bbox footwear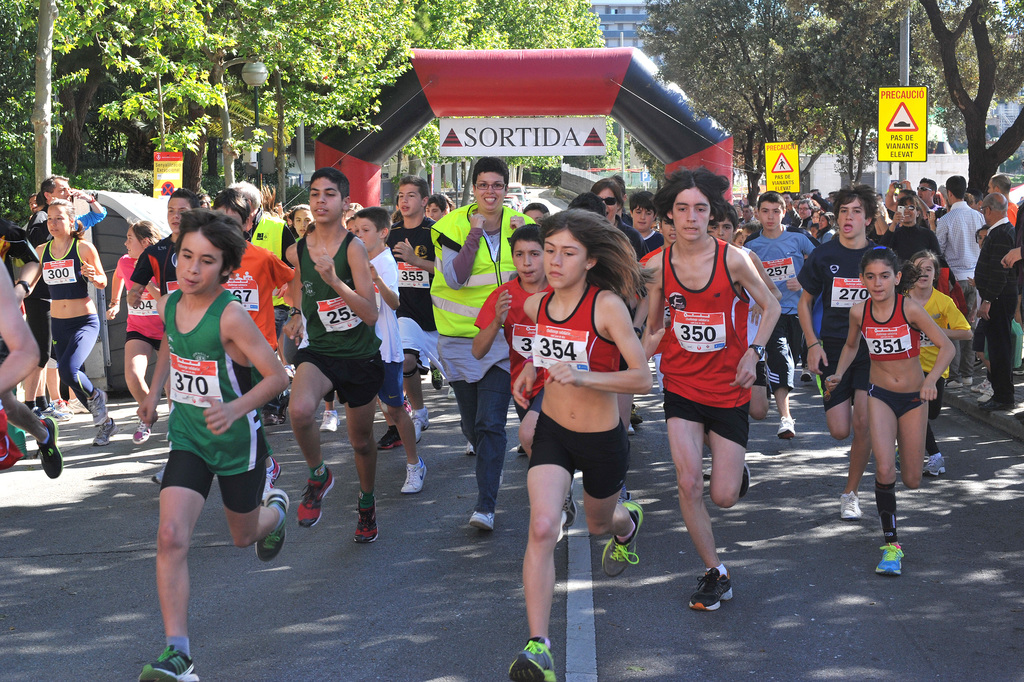
bbox=(600, 506, 646, 575)
